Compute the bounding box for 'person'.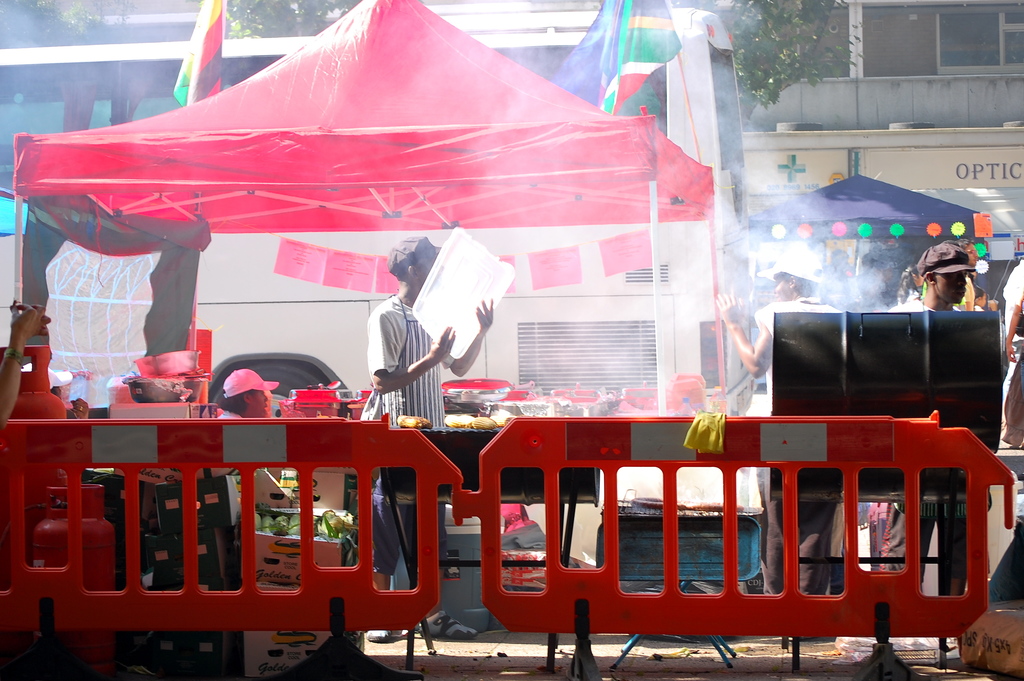
pyautogui.locateOnScreen(905, 243, 957, 368).
